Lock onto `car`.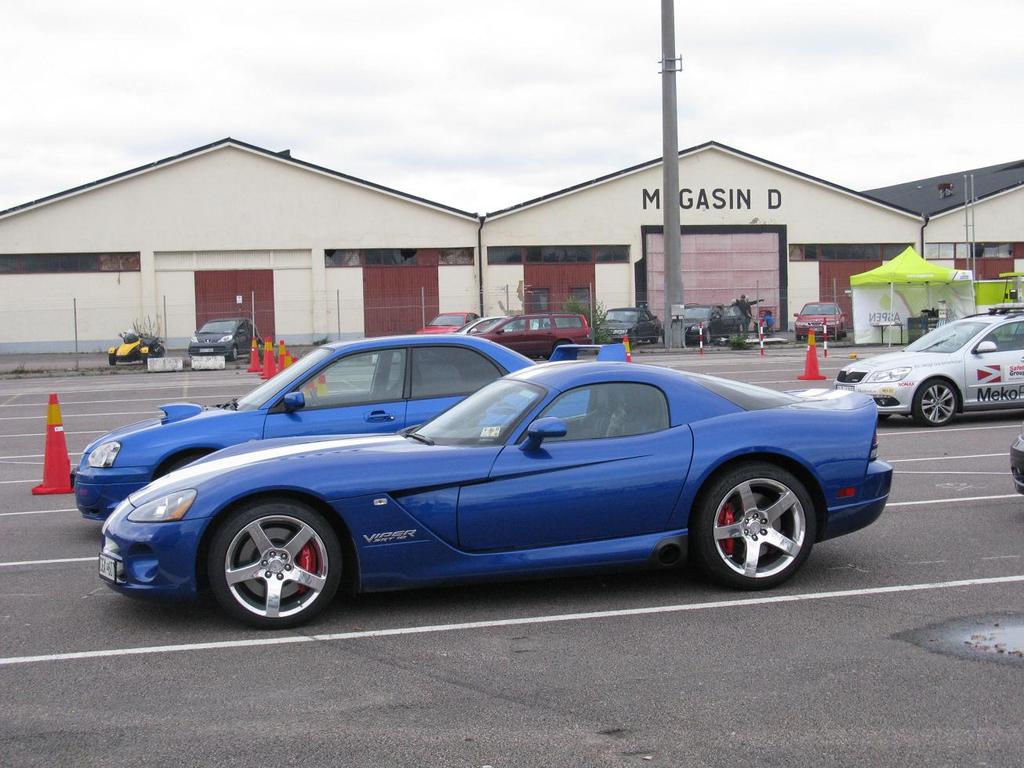
Locked: rect(108, 335, 161, 365).
